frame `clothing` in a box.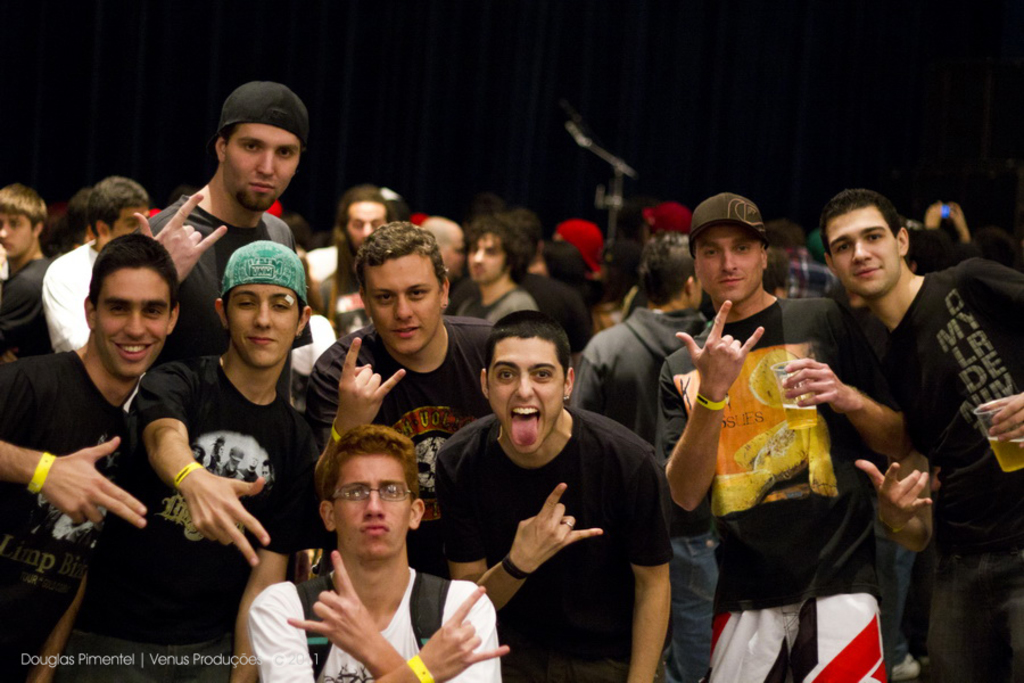
box=[129, 356, 354, 682].
